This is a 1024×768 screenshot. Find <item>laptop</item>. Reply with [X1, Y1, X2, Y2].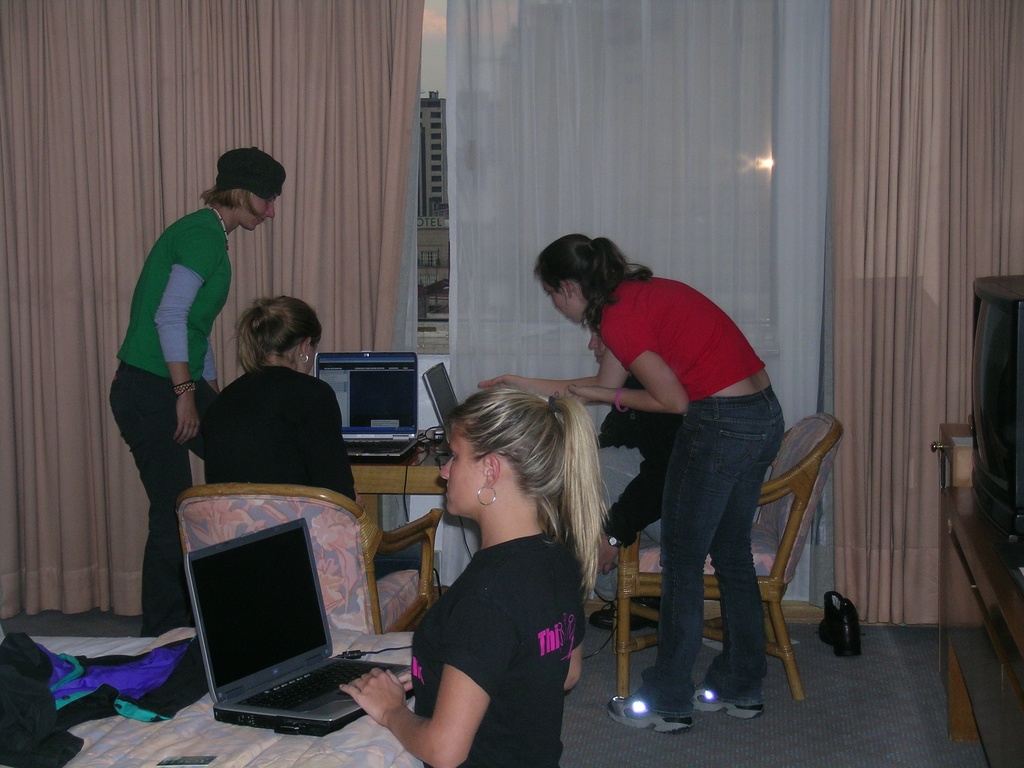
[190, 537, 390, 737].
